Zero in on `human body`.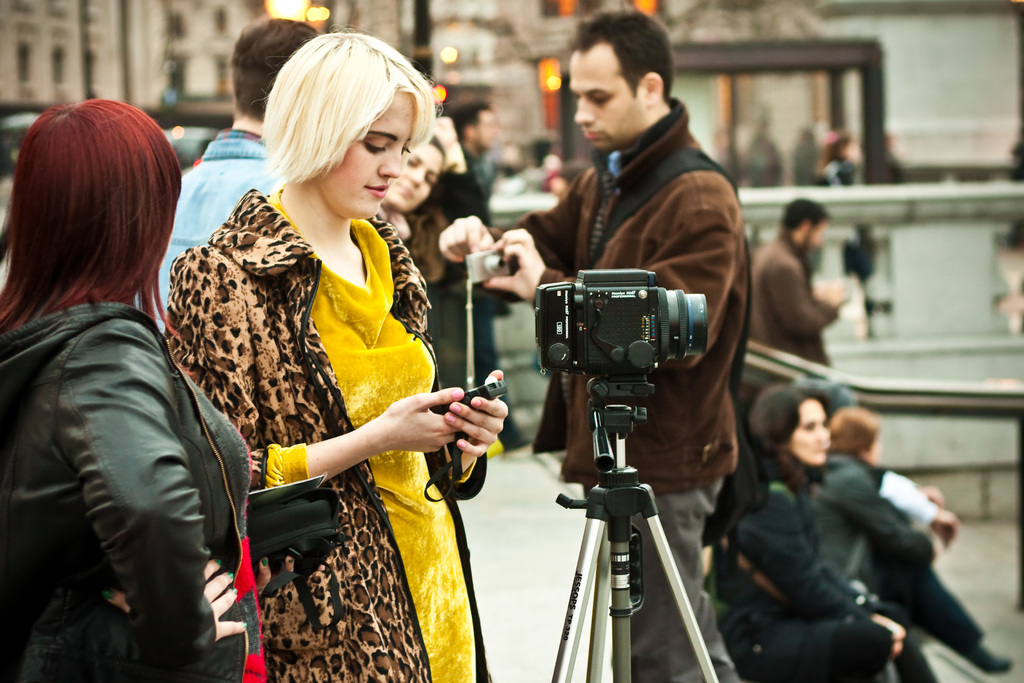
Zeroed in: {"left": 870, "top": 462, "right": 959, "bottom": 538}.
